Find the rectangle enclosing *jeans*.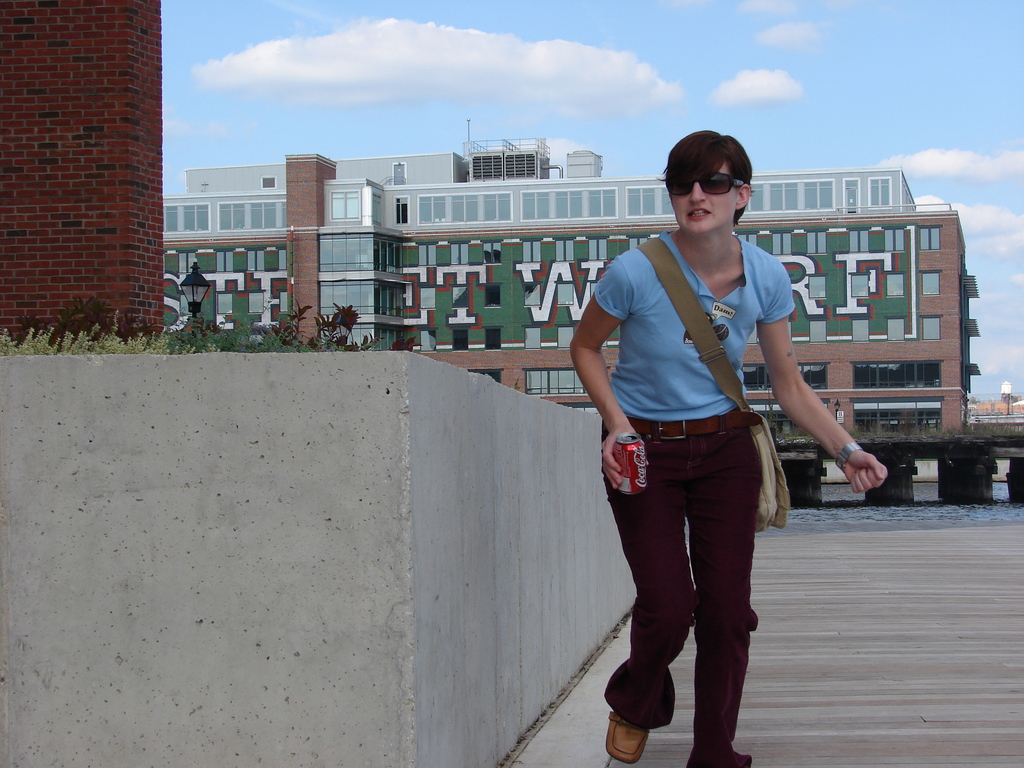
x1=600 y1=422 x2=775 y2=758.
